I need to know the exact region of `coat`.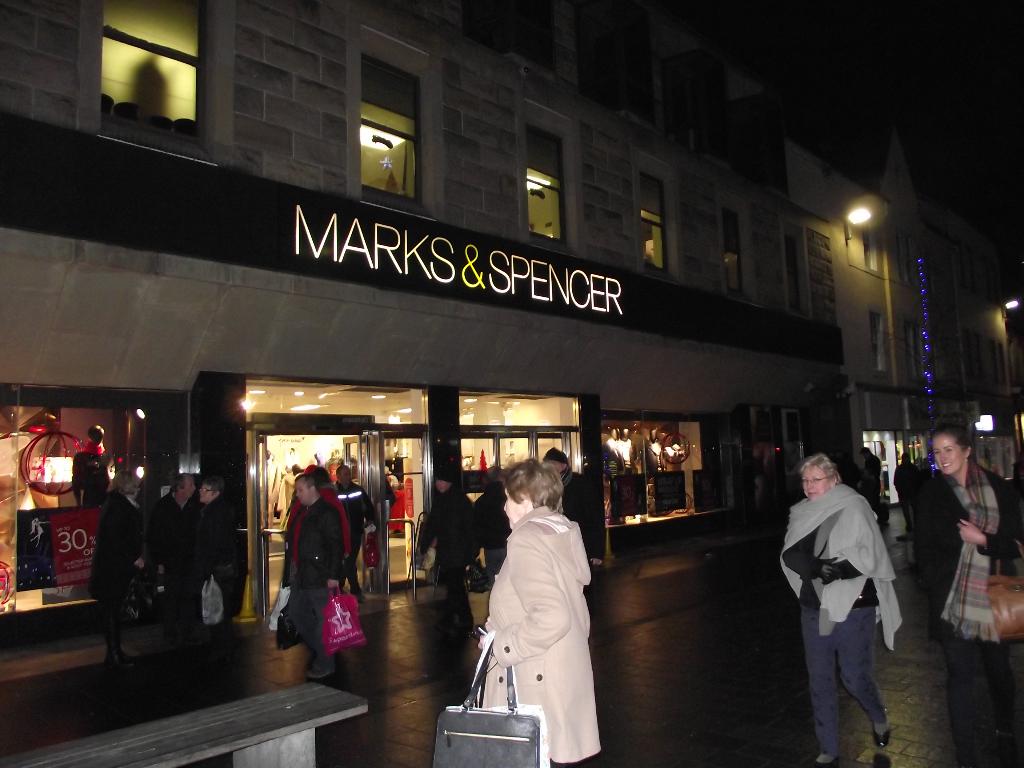
Region: bbox=(913, 468, 1023, 637).
